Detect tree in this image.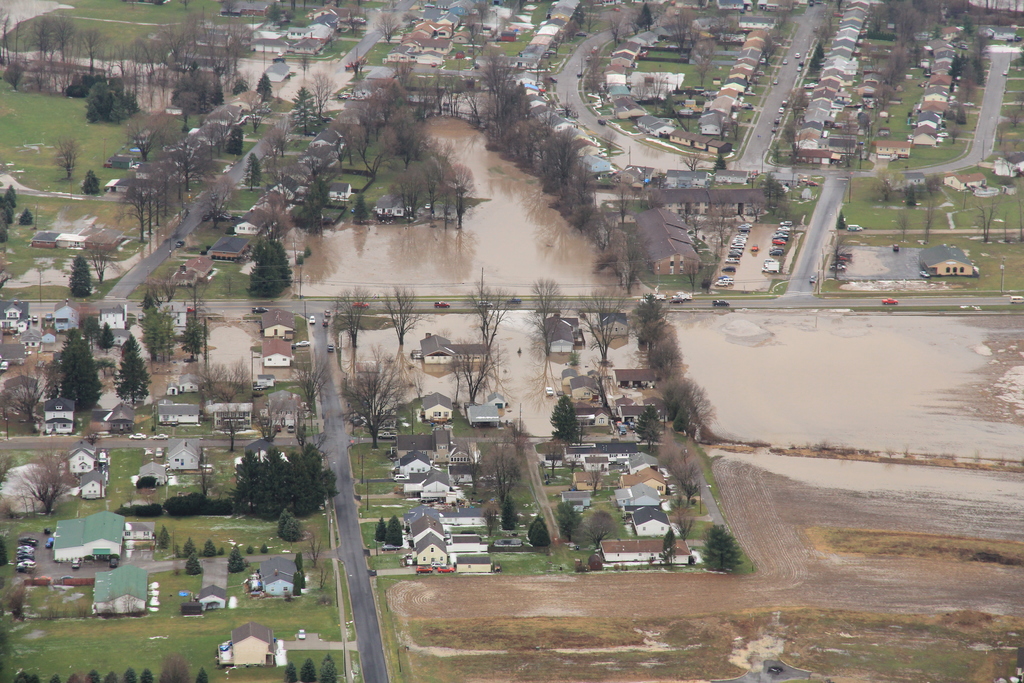
Detection: (527, 513, 551, 551).
